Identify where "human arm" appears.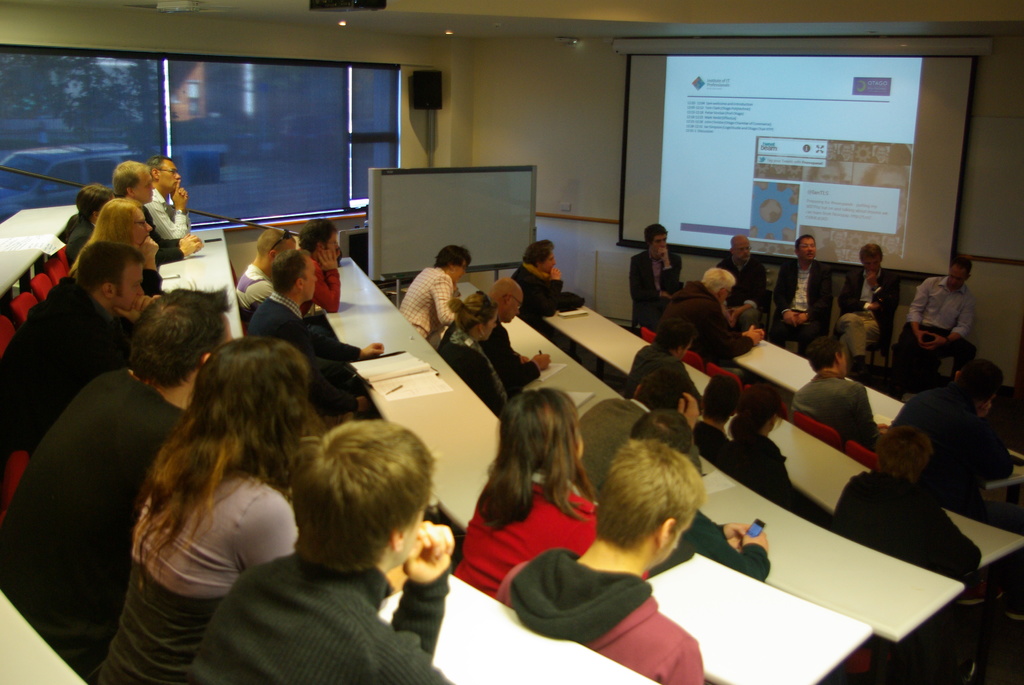
Appears at rect(683, 510, 767, 583).
